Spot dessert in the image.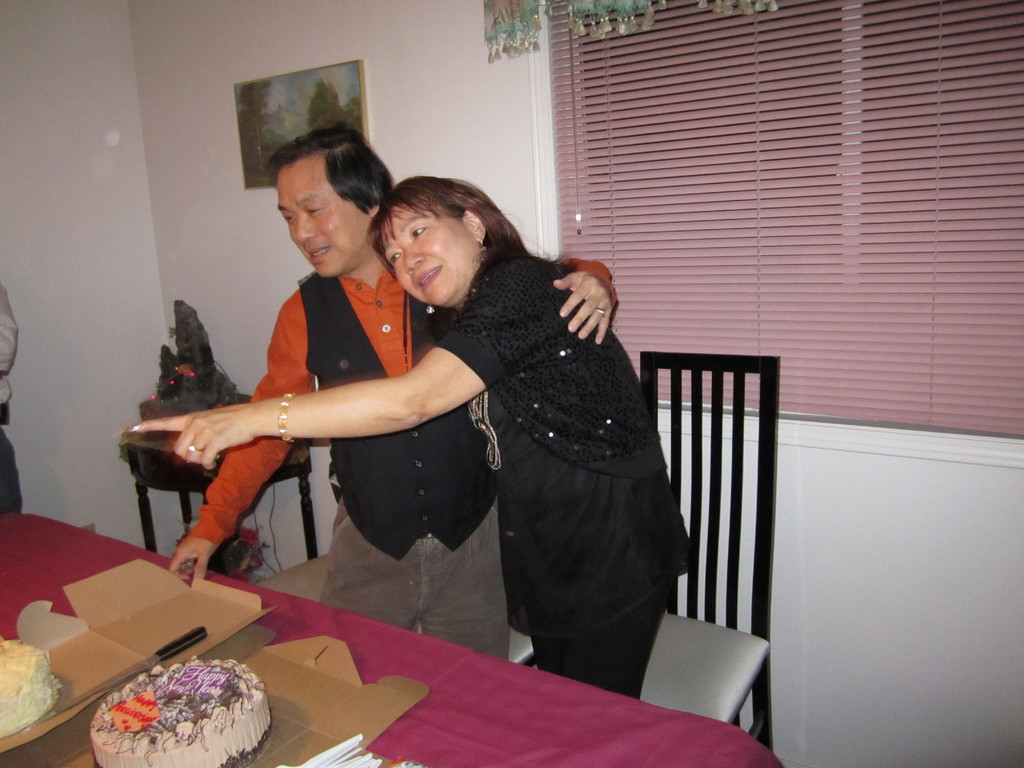
dessert found at 91:675:264:767.
